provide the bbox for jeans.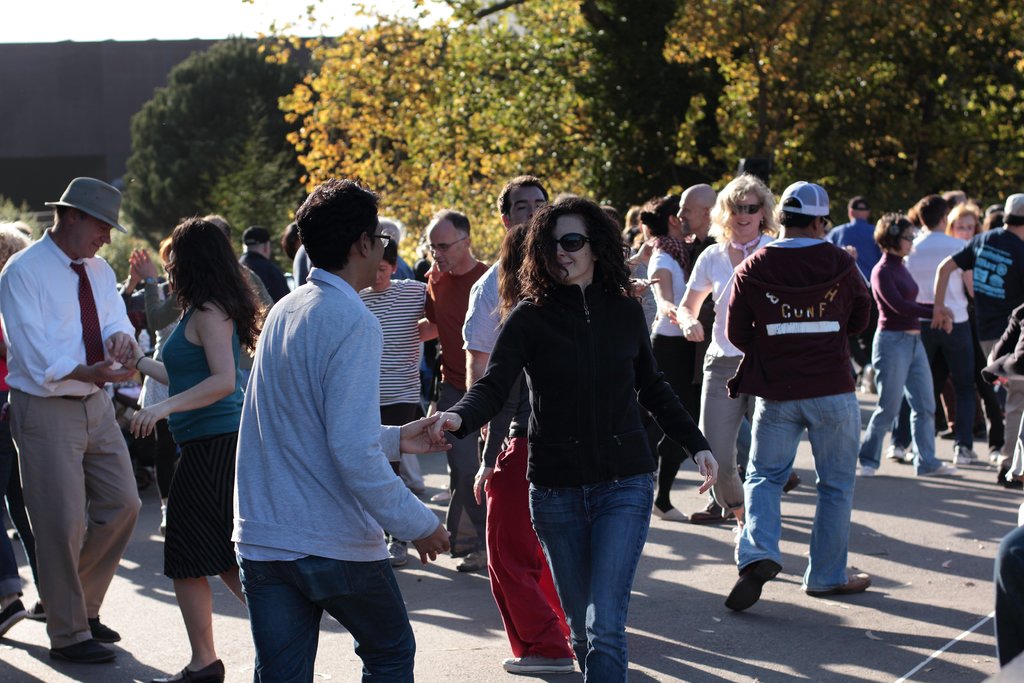
left=861, top=333, right=933, bottom=473.
